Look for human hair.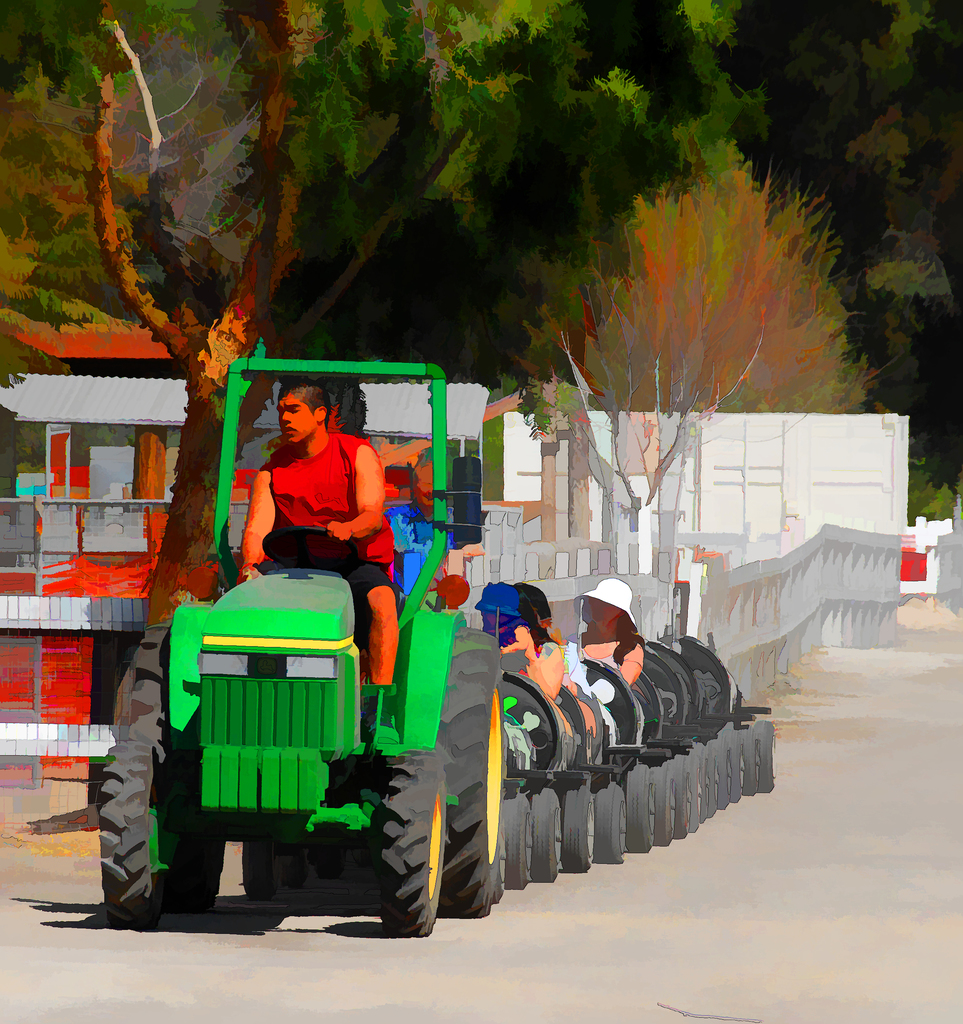
Found: select_region(519, 583, 549, 644).
